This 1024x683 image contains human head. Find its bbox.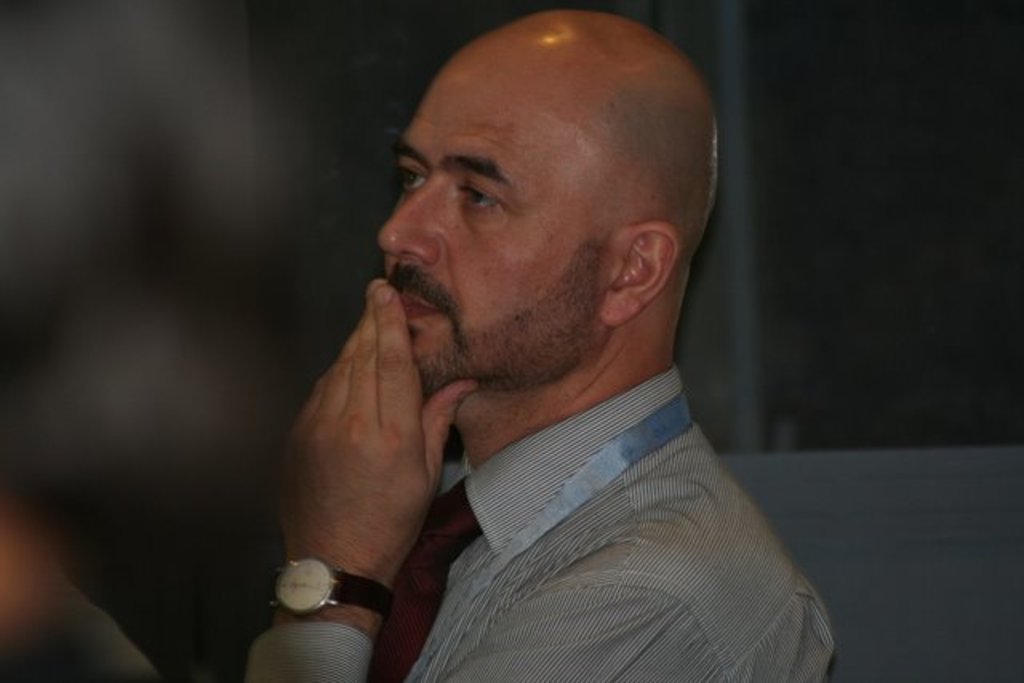
[373,0,704,361].
